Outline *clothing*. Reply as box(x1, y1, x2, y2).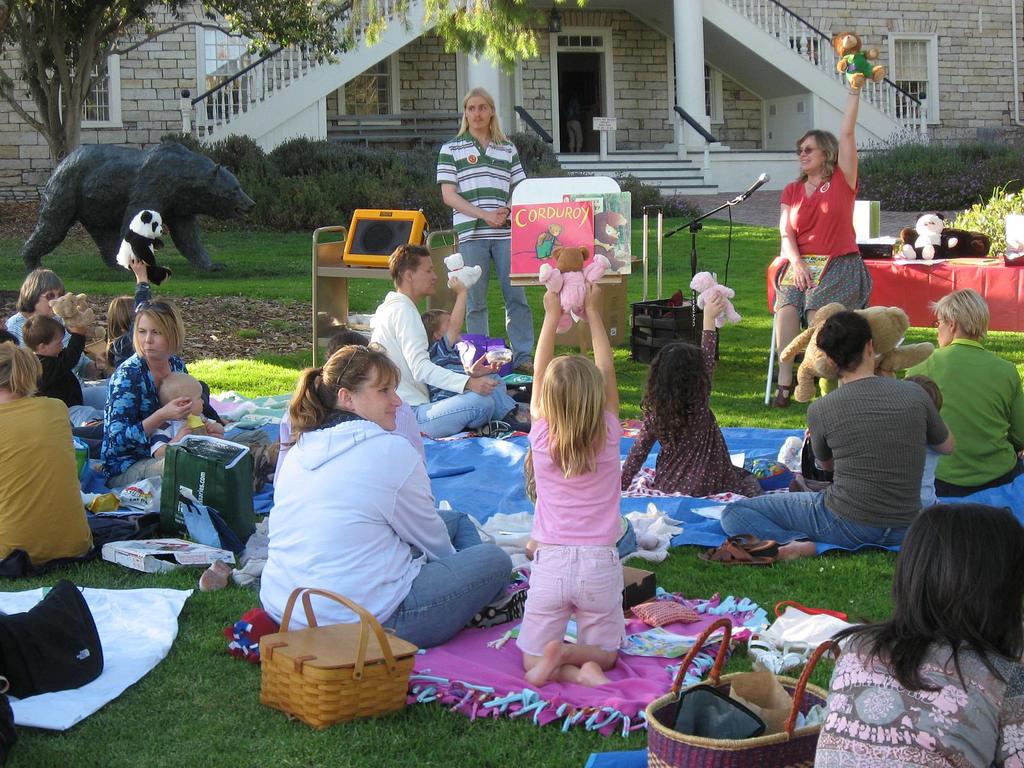
box(0, 378, 104, 557).
